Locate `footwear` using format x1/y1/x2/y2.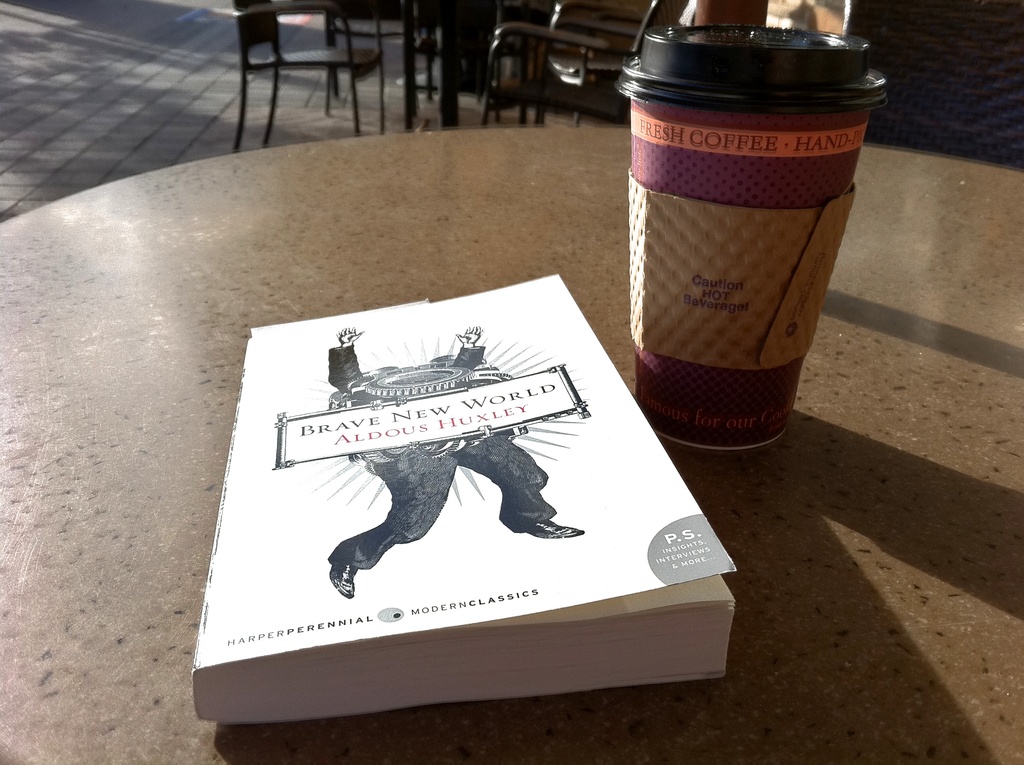
528/519/582/541.
